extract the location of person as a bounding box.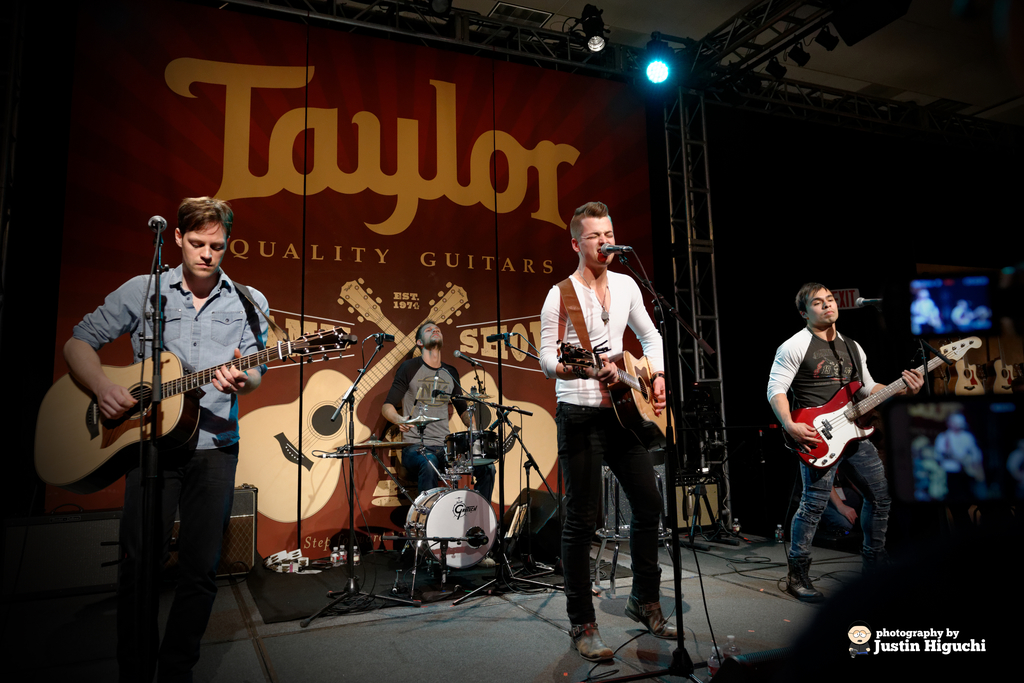
rect(384, 315, 472, 509).
